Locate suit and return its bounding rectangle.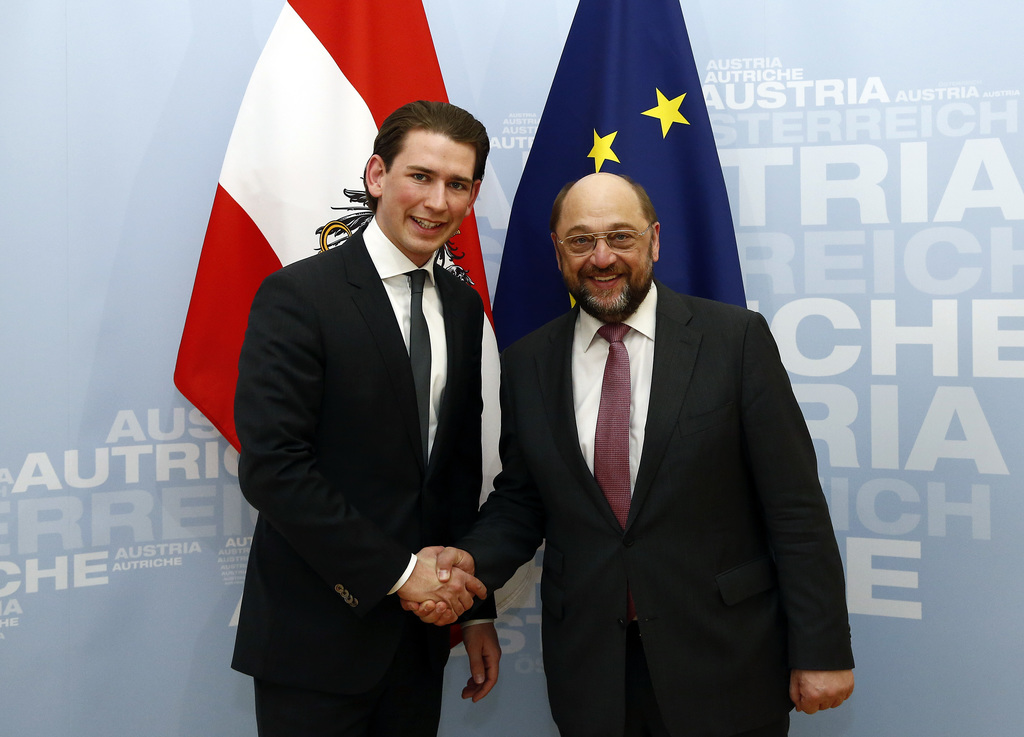
<region>229, 216, 499, 736</region>.
